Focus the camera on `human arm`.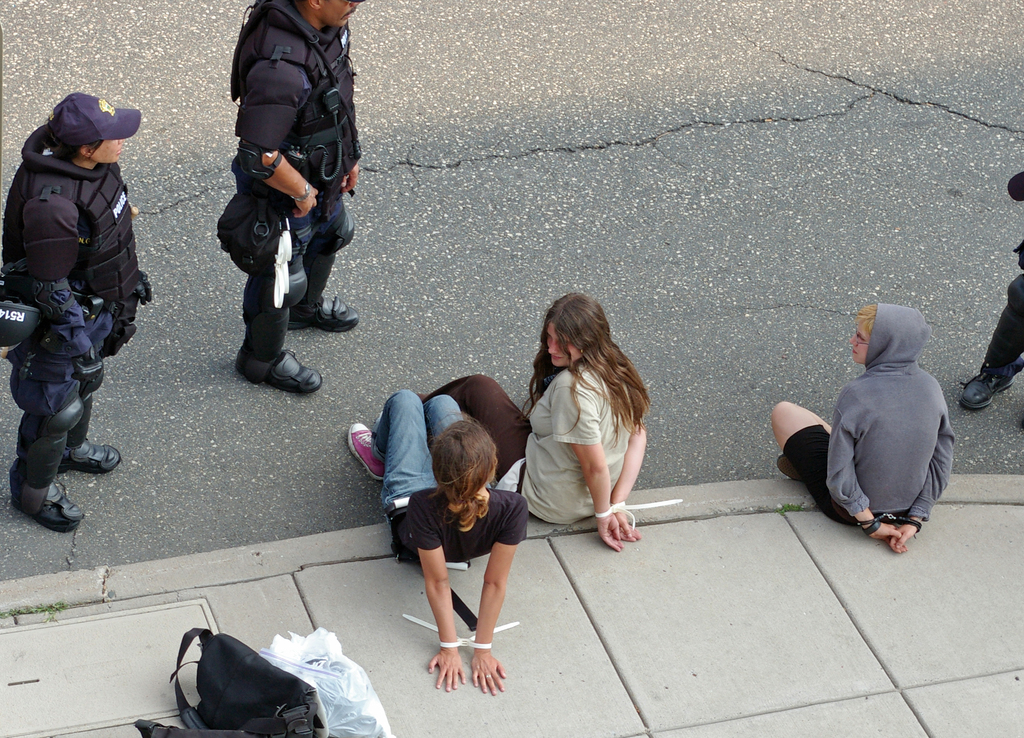
Focus region: 241 79 320 216.
